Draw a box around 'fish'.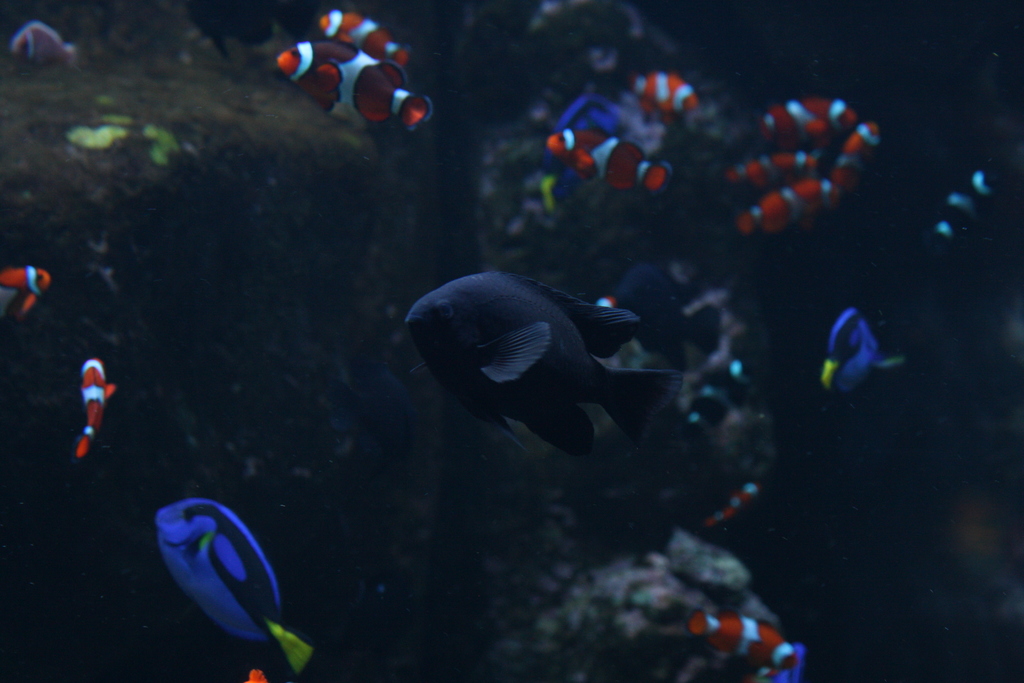
bbox(150, 502, 315, 673).
